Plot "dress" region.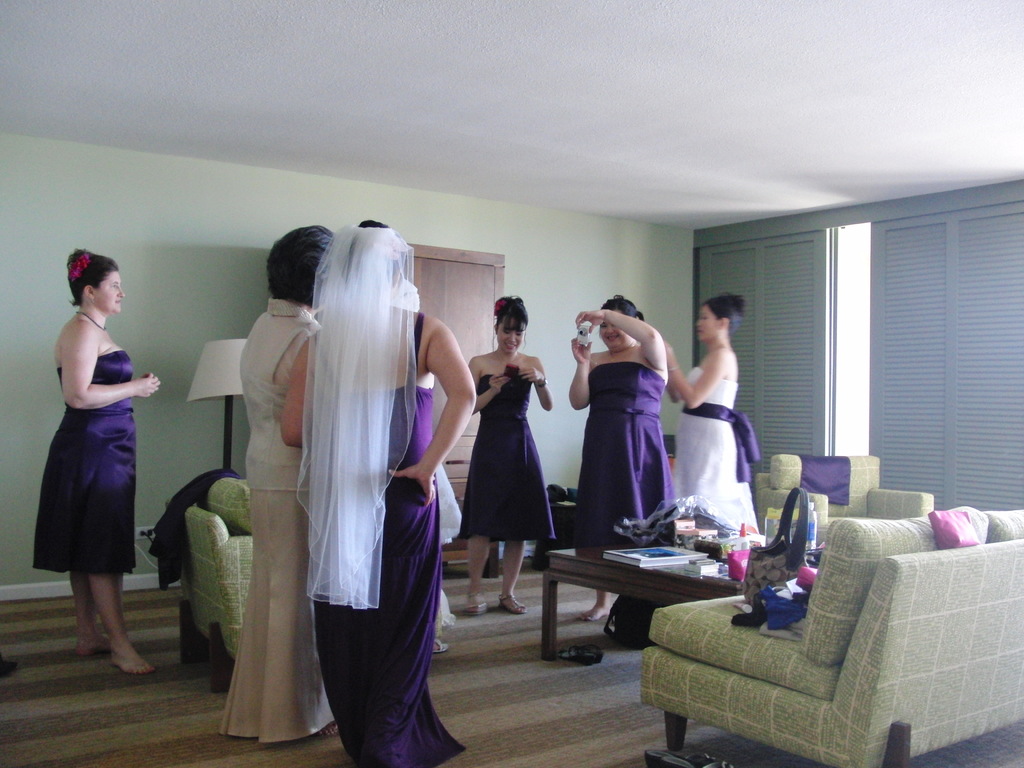
Plotted at (left=673, top=367, right=760, bottom=532).
